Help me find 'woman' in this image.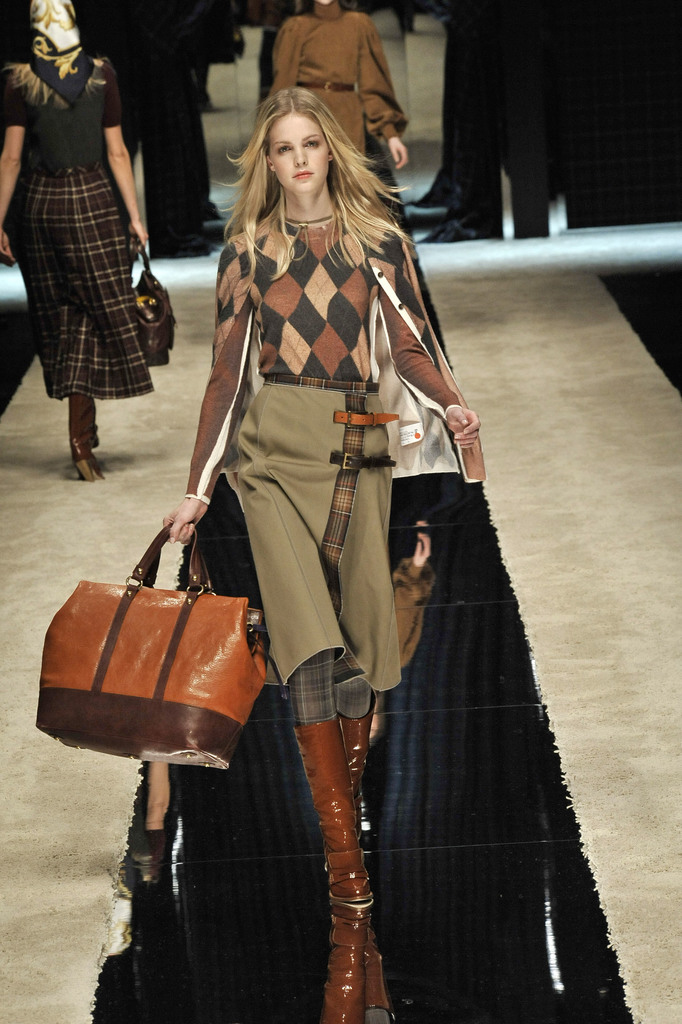
Found it: <region>134, 93, 505, 977</region>.
